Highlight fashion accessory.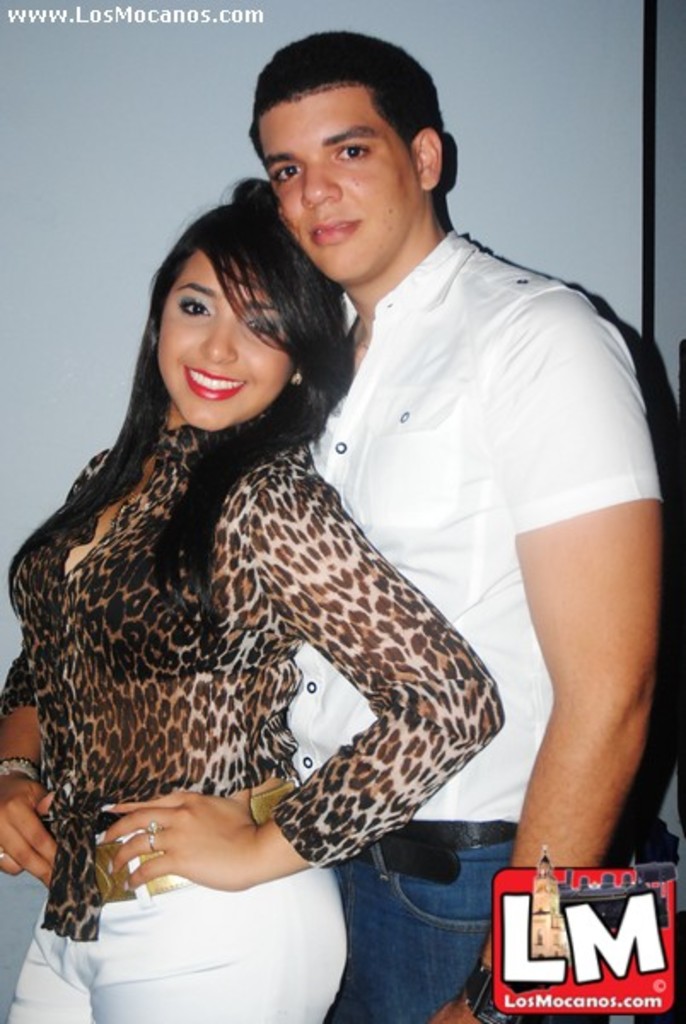
Highlighted region: detection(92, 775, 299, 905).
